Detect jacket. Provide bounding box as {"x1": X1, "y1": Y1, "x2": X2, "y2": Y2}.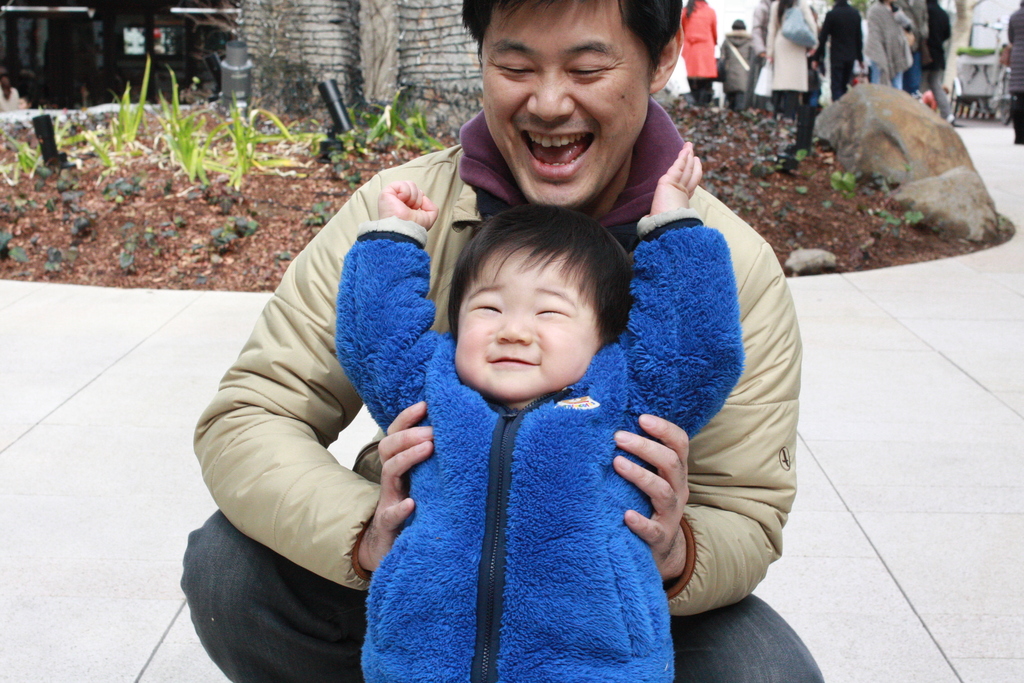
{"x1": 333, "y1": 205, "x2": 743, "y2": 682}.
